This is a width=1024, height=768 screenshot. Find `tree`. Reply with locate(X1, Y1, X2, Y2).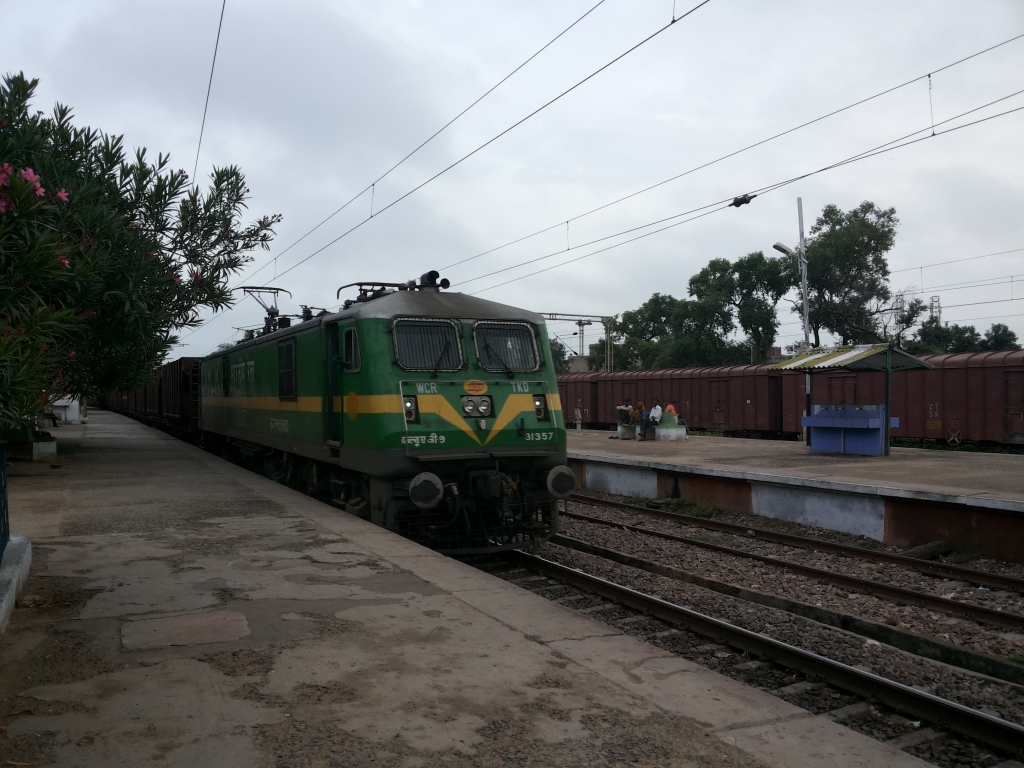
locate(0, 69, 274, 450).
